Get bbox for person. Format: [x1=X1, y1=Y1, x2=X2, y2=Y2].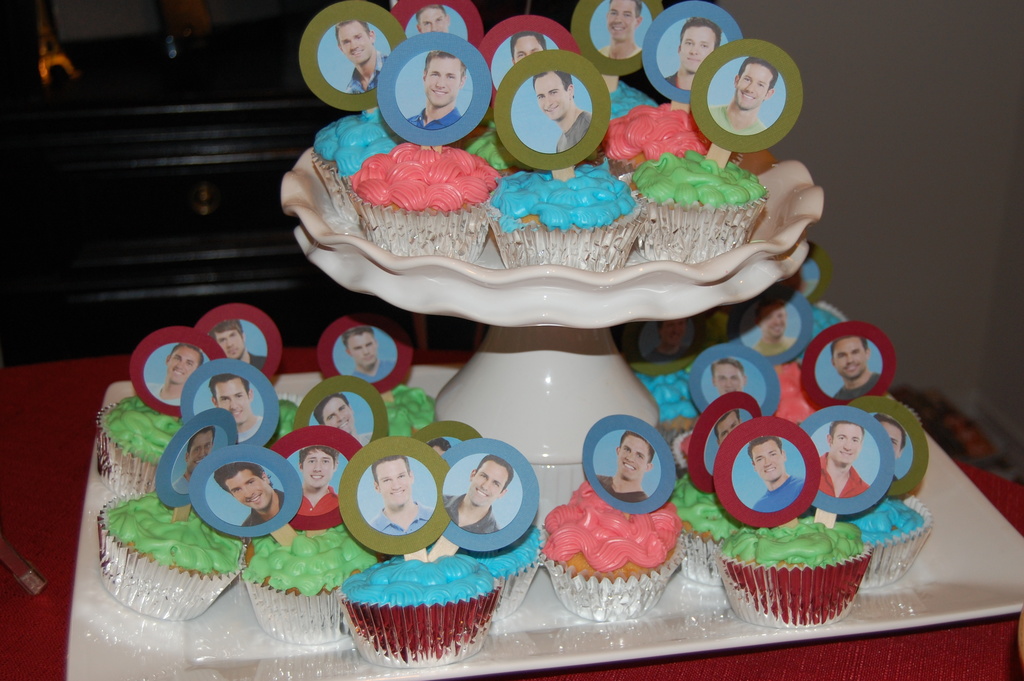
[x1=876, y1=407, x2=901, y2=472].
